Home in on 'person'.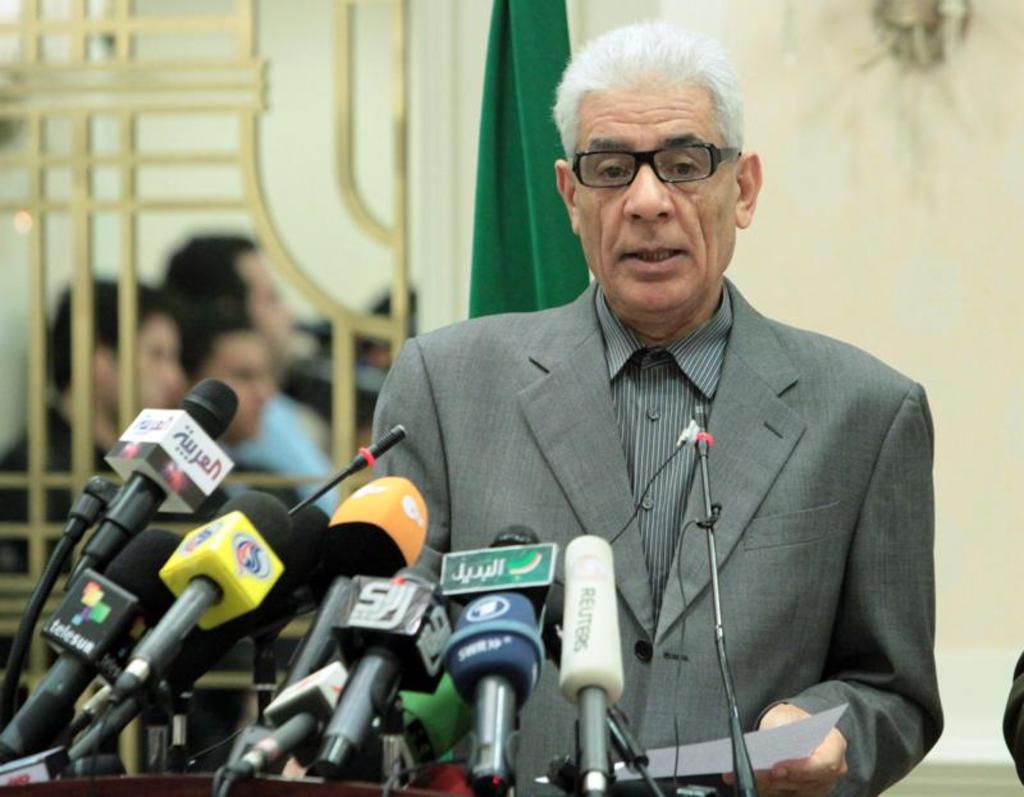
Homed in at x1=314 y1=50 x2=929 y2=789.
